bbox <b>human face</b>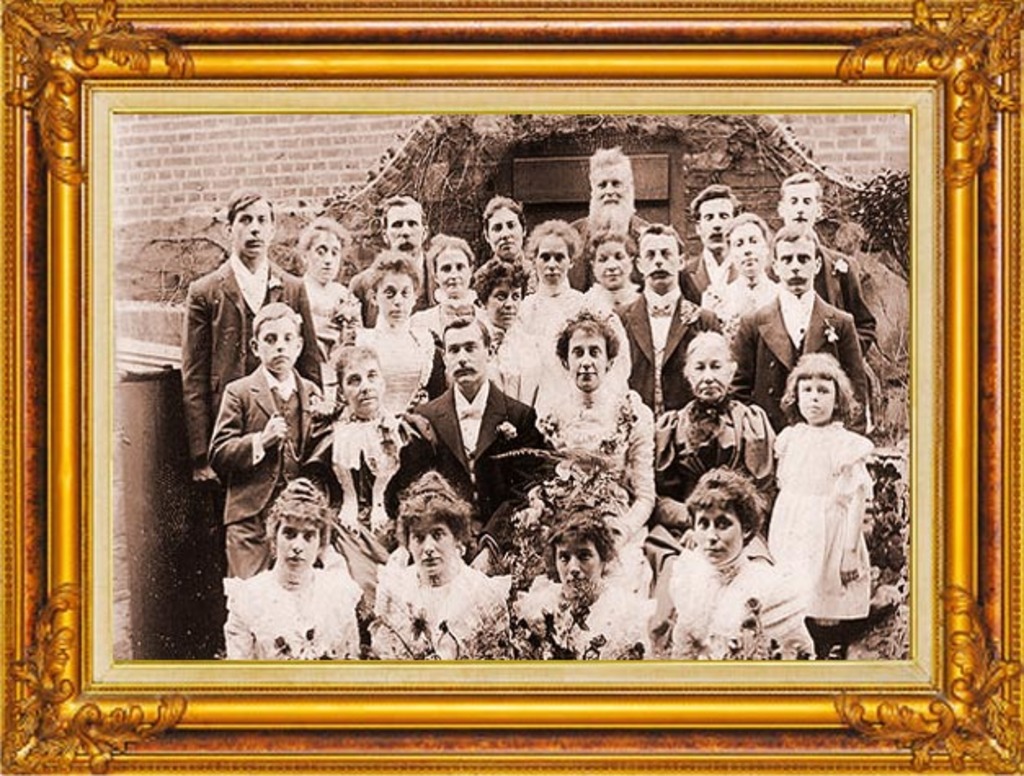
[x1=699, y1=203, x2=730, y2=247]
